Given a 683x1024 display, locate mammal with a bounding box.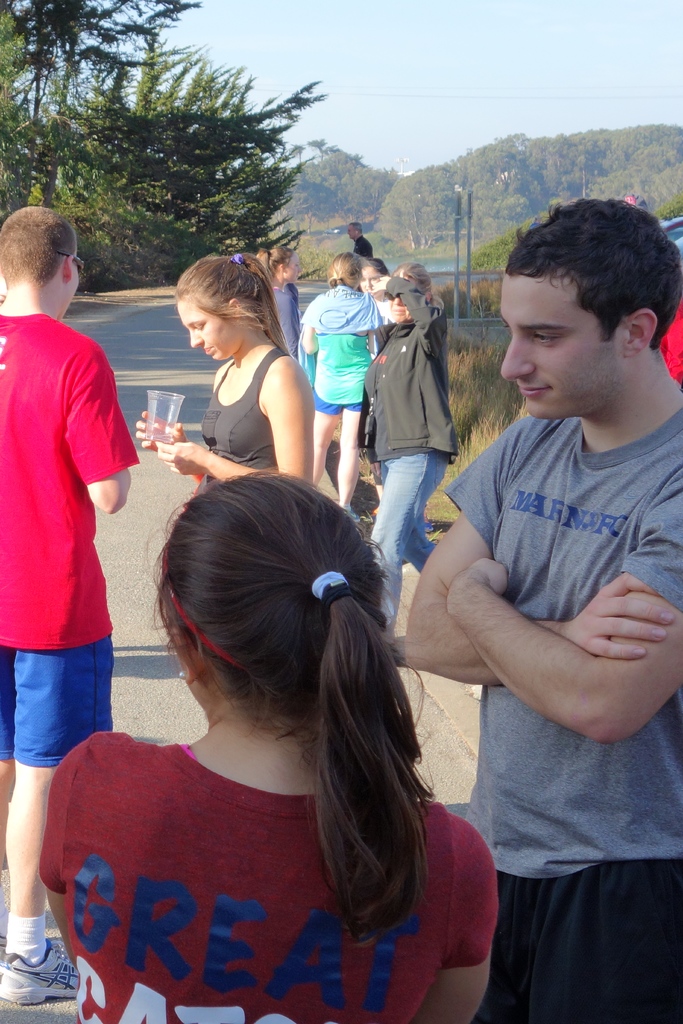
Located: left=131, top=254, right=311, bottom=490.
